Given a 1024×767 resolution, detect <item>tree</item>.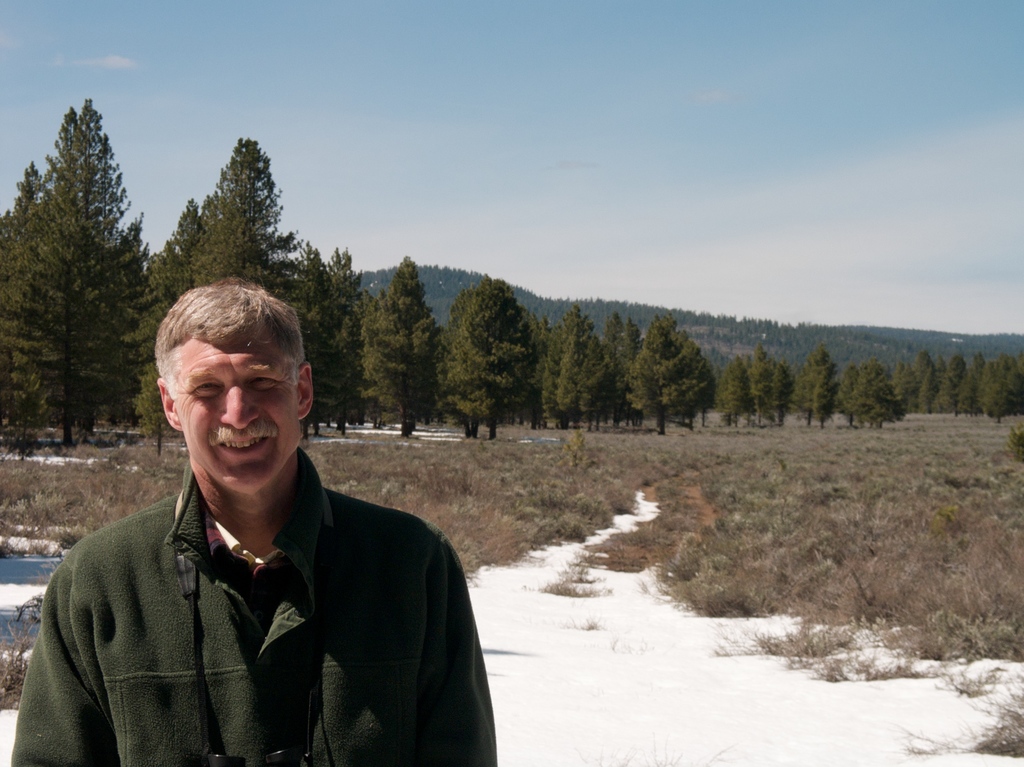
(884,366,908,417).
